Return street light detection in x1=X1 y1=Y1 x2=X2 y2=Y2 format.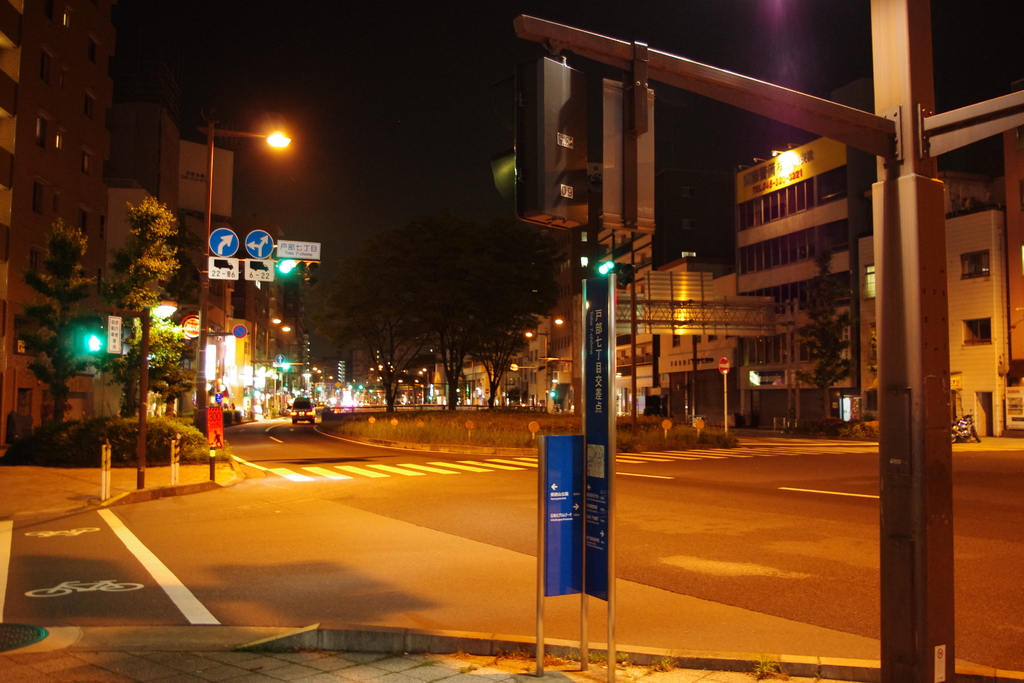
x1=248 y1=314 x2=281 y2=419.
